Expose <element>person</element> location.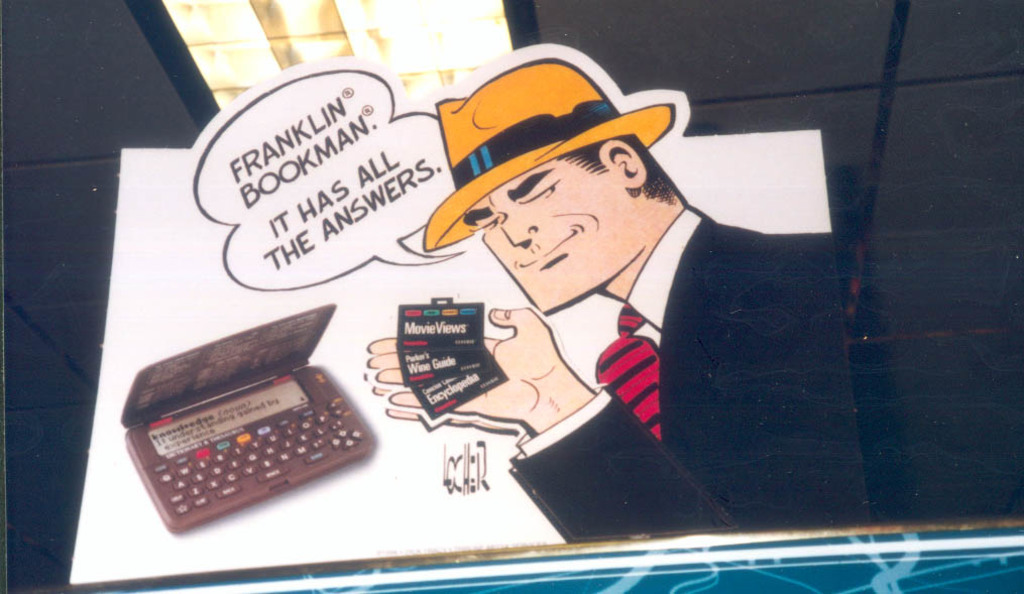
Exposed at x1=369 y1=135 x2=841 y2=549.
